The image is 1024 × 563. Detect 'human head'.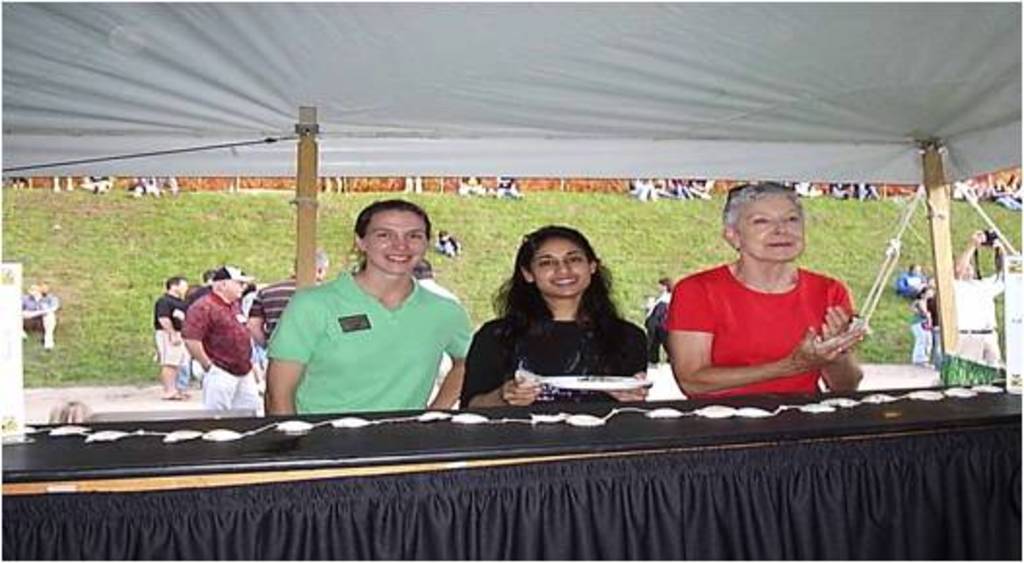
Detection: <bbox>515, 221, 591, 291</bbox>.
